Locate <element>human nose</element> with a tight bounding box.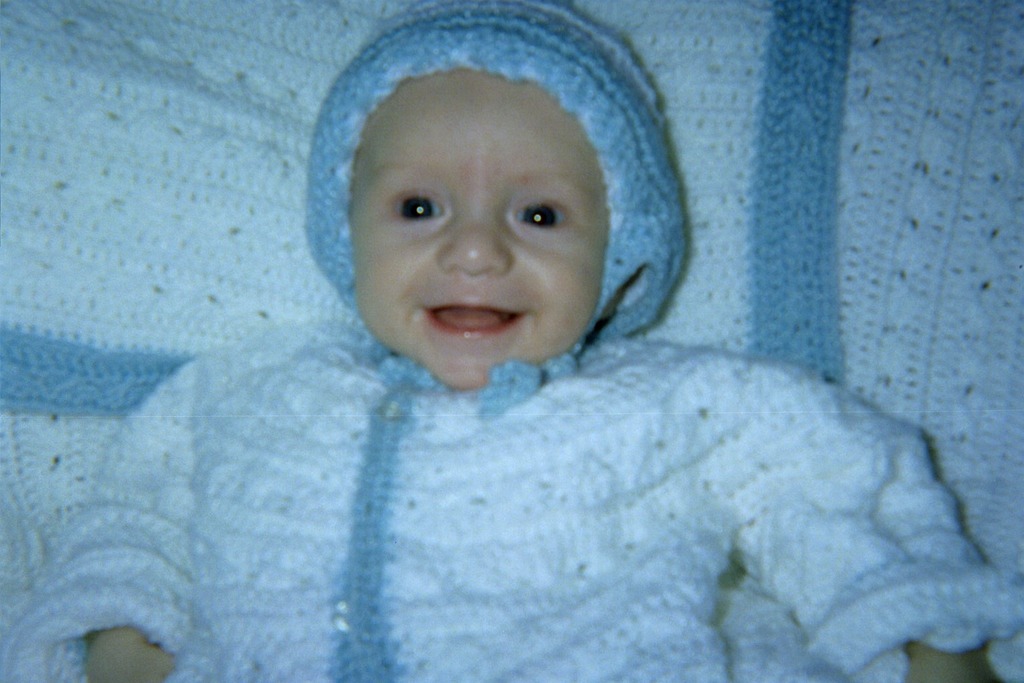
x1=431 y1=200 x2=514 y2=272.
